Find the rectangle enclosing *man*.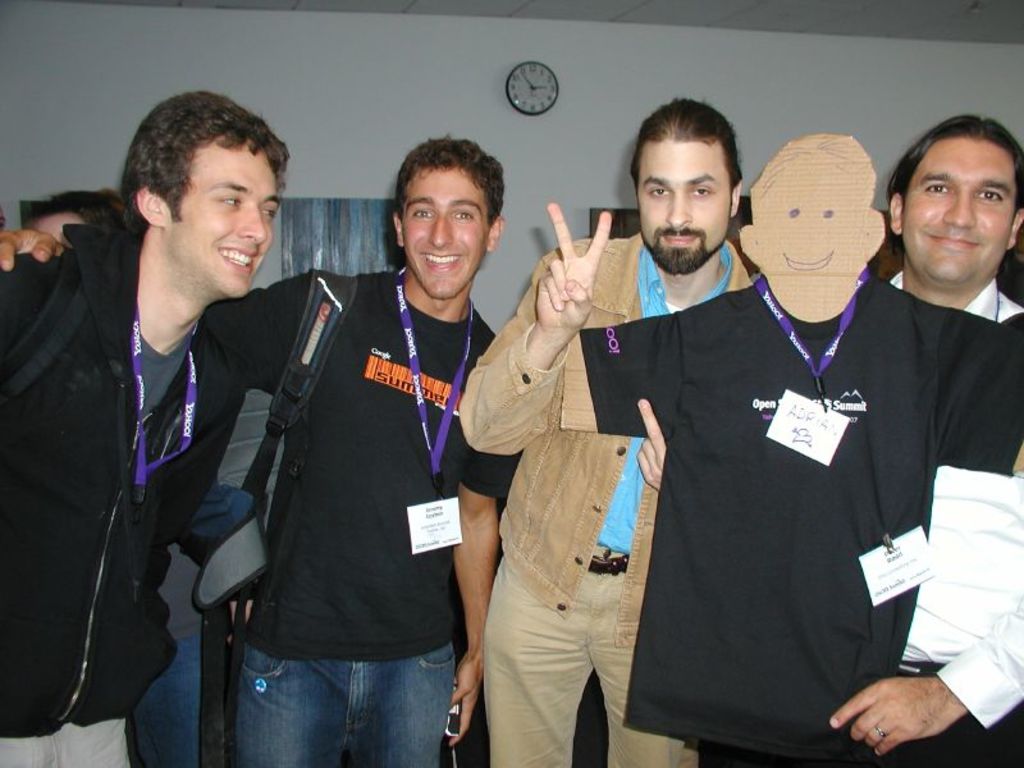
[x1=820, y1=110, x2=1023, y2=765].
